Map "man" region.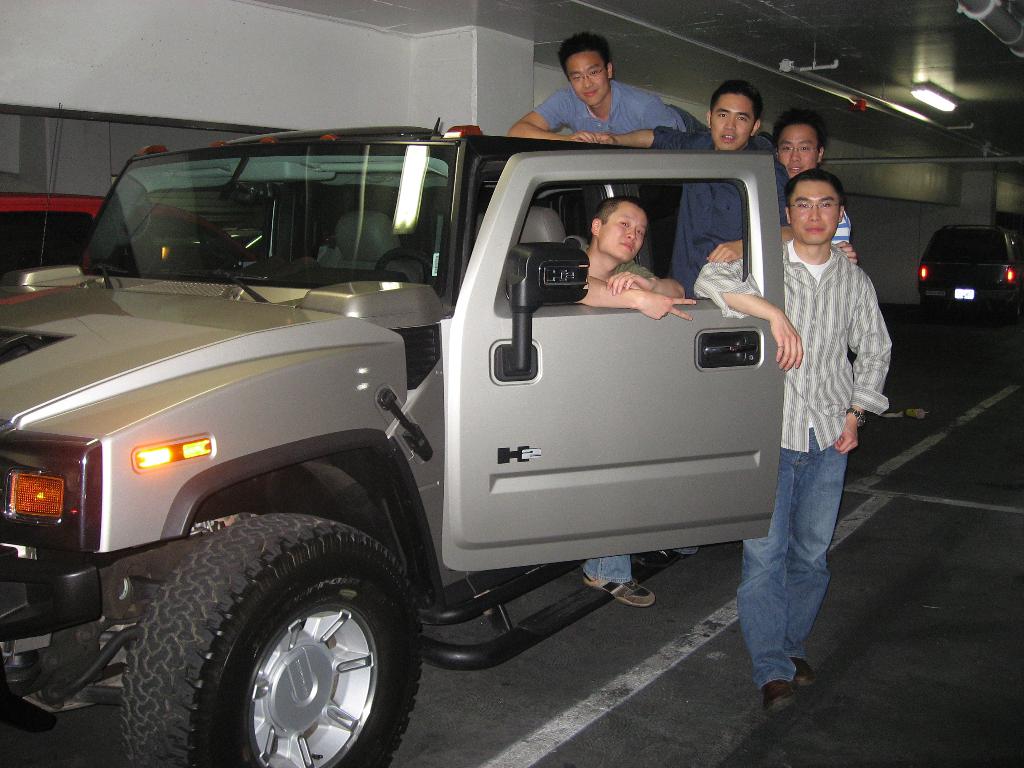
Mapped to 514, 28, 688, 280.
